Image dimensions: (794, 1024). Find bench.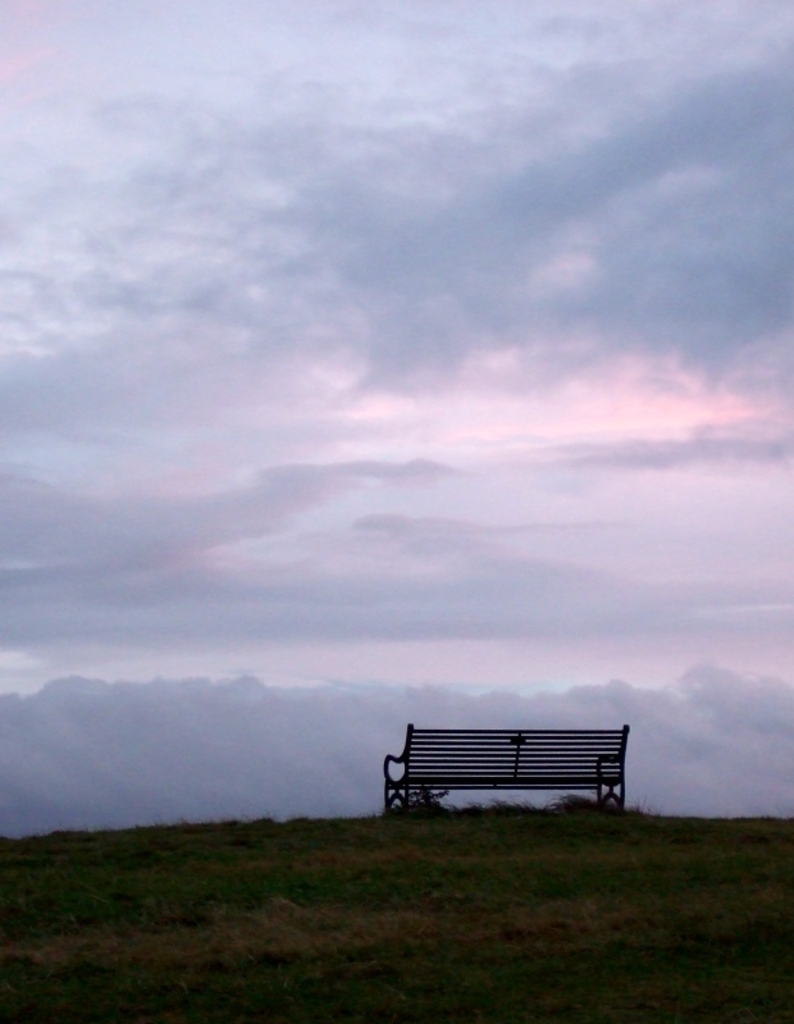
x1=394 y1=740 x2=645 y2=827.
